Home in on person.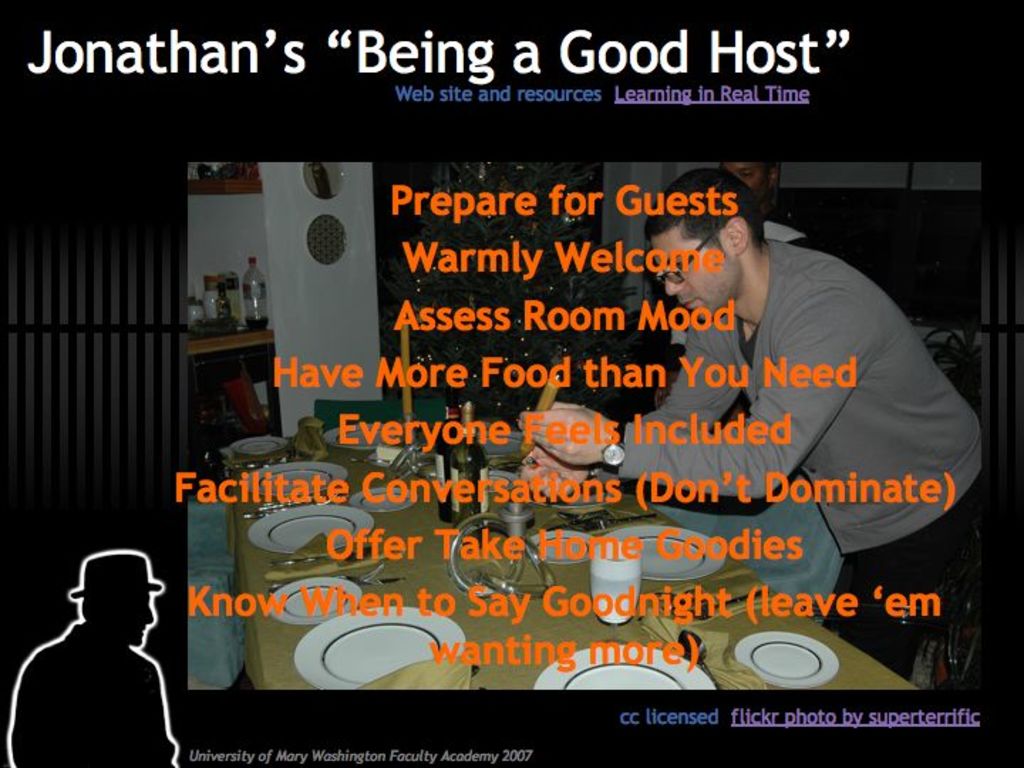
Homed in at 16,548,189,767.
